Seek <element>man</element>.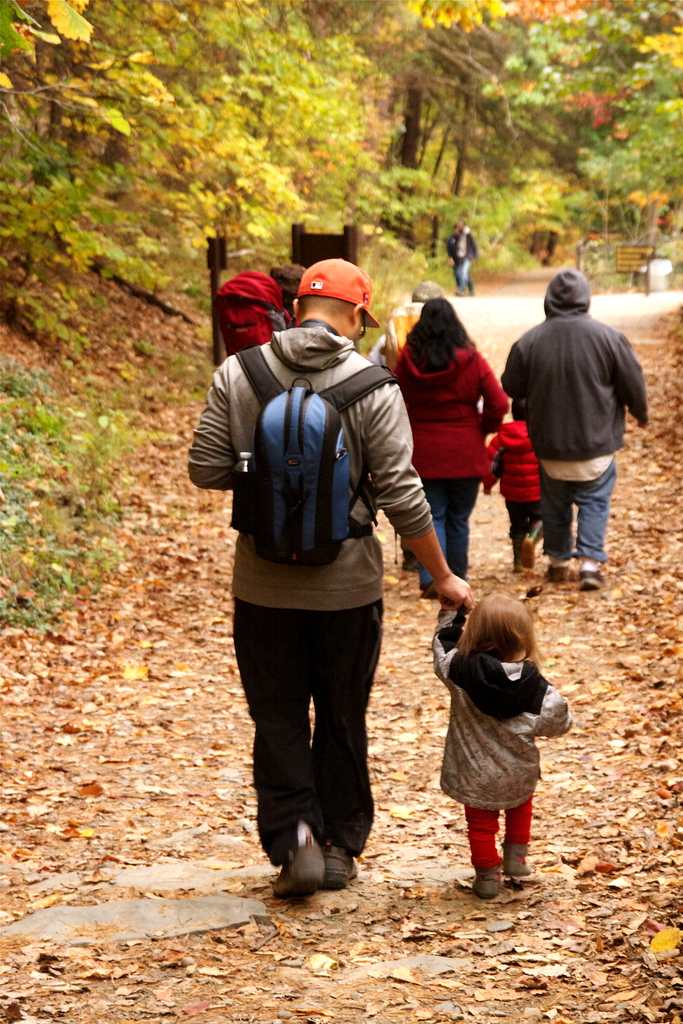
Rect(179, 251, 468, 906).
